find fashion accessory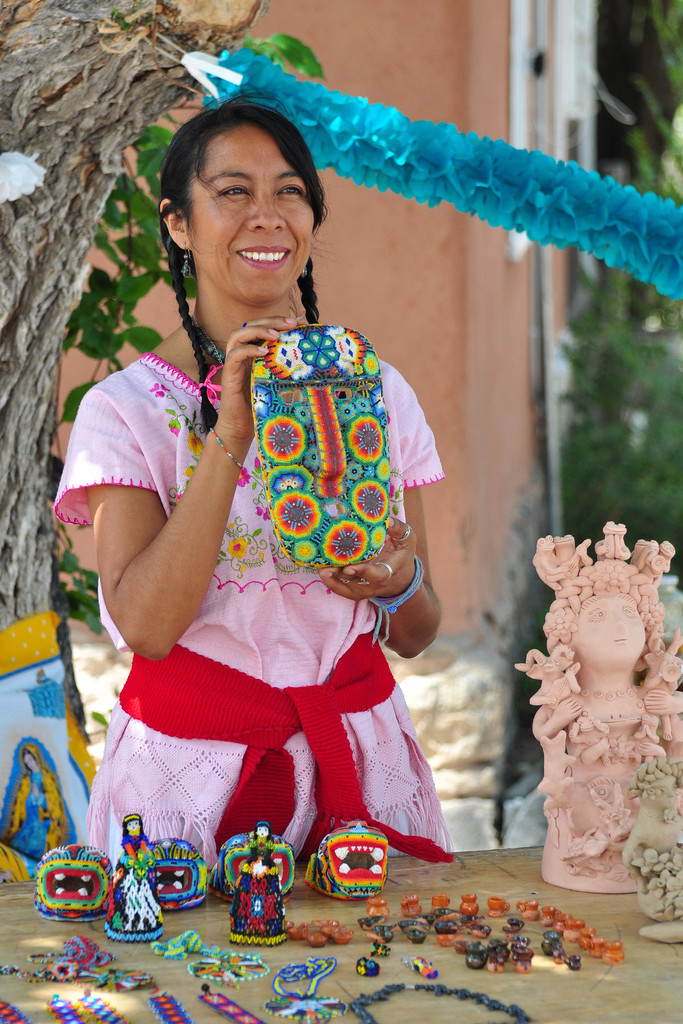
{"x1": 0, "y1": 934, "x2": 156, "y2": 991}
